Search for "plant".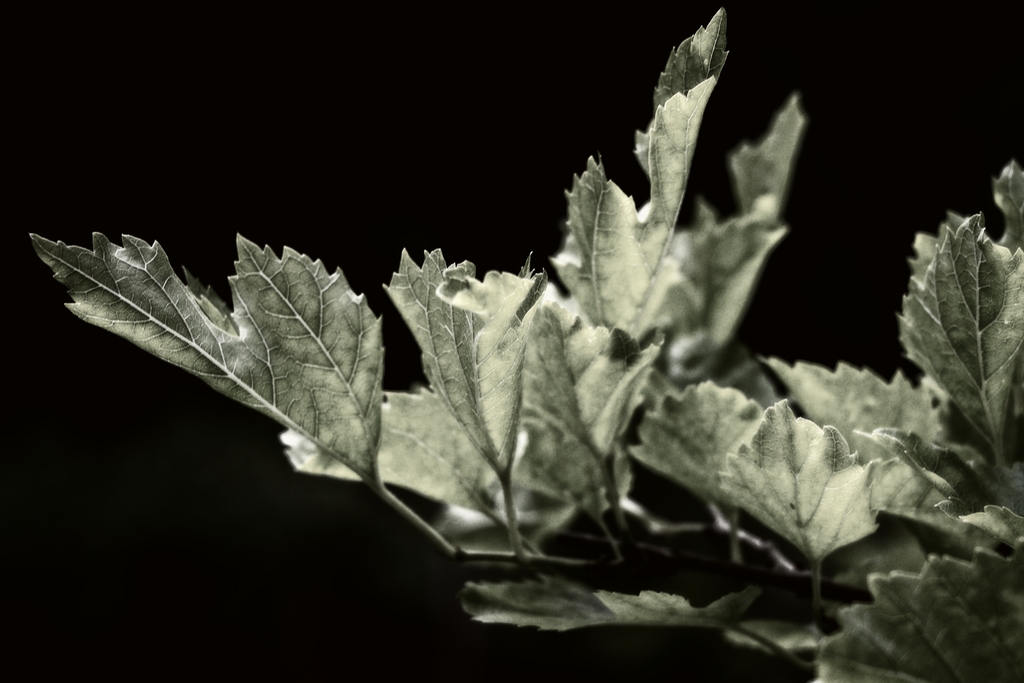
Found at bbox=(23, 0, 1021, 682).
